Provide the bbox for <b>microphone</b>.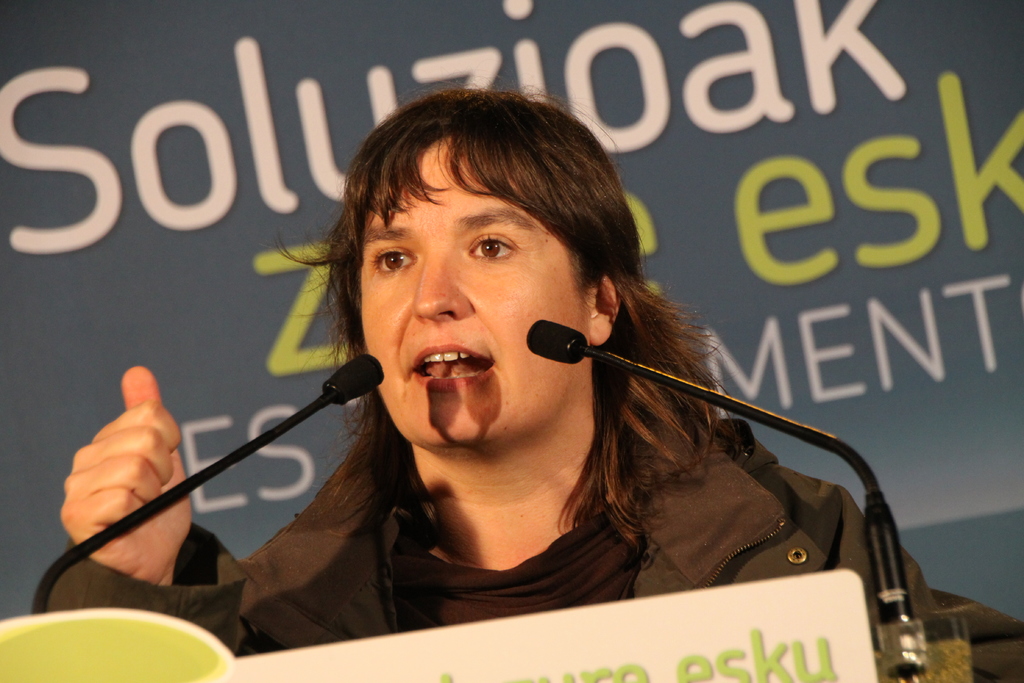
bbox(321, 352, 390, 409).
